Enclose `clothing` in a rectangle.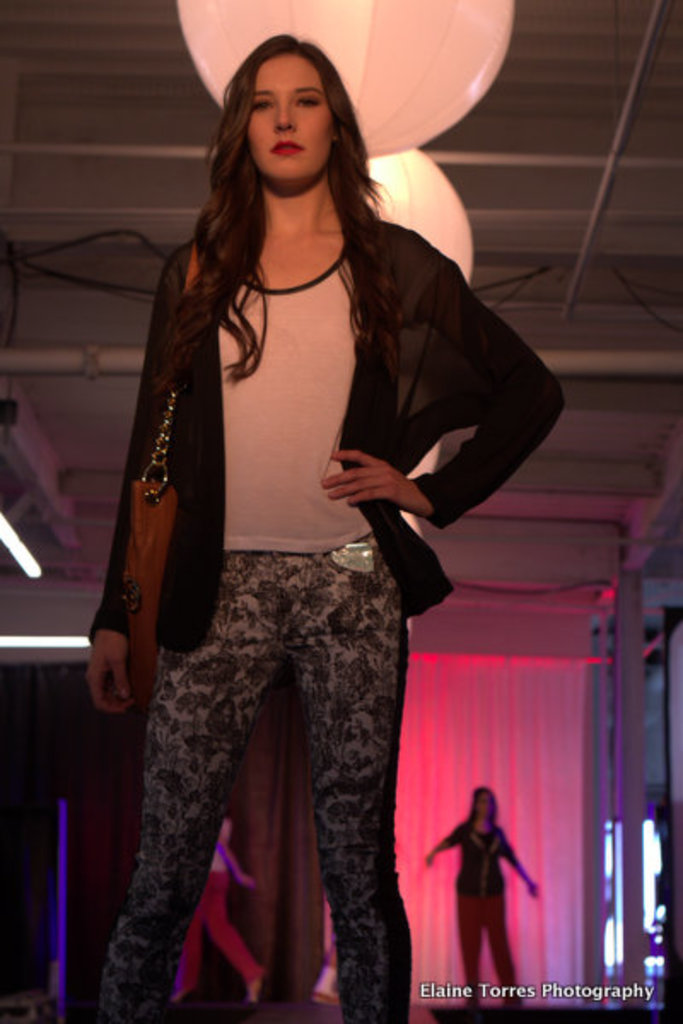
bbox=[101, 201, 569, 1022].
